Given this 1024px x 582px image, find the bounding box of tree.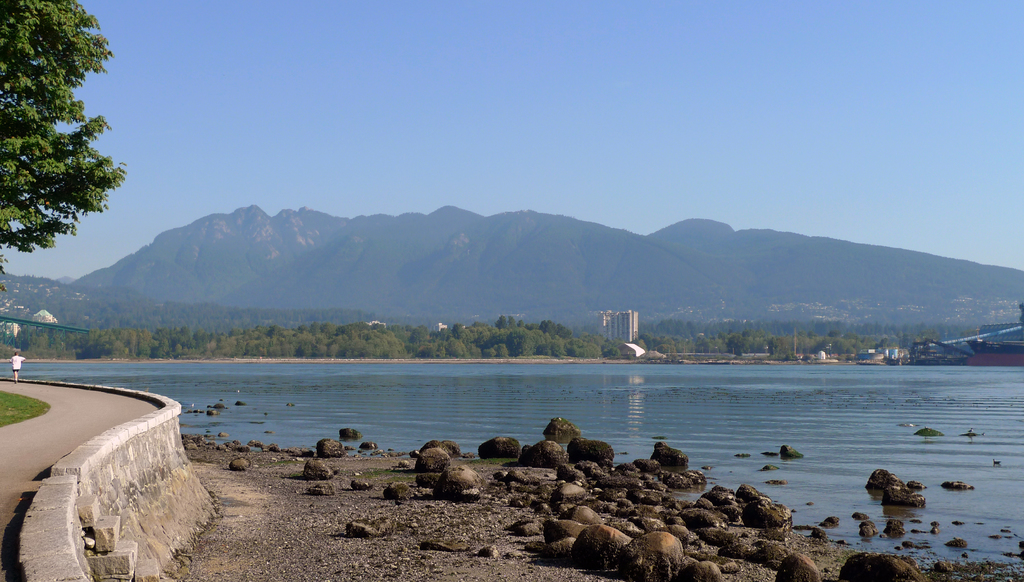
(0,3,120,284).
